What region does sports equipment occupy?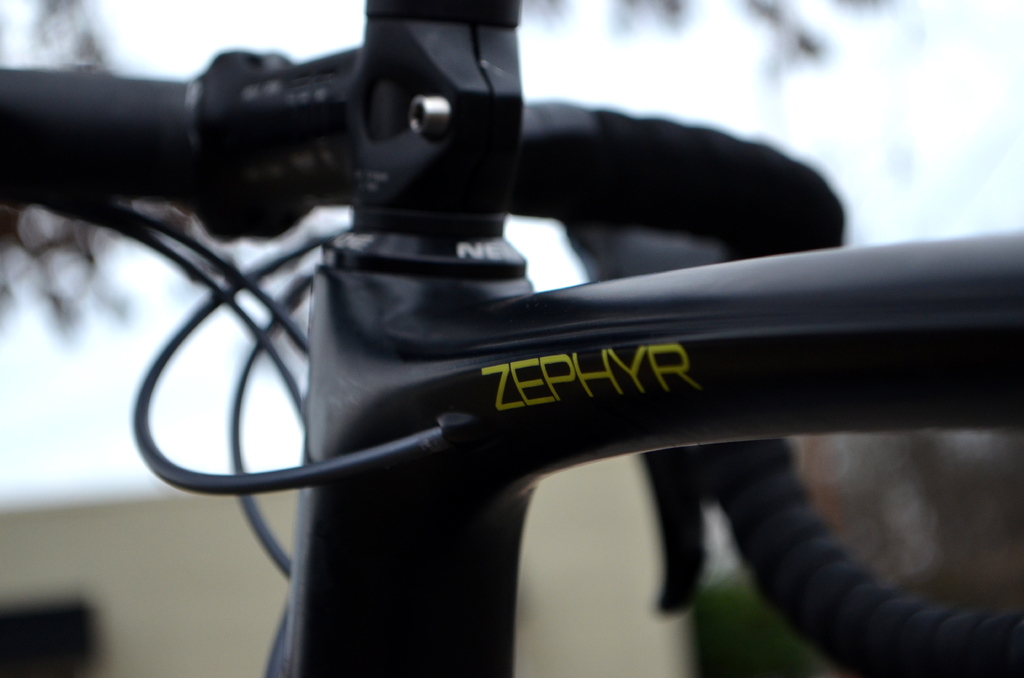
[x1=0, y1=0, x2=1023, y2=677].
